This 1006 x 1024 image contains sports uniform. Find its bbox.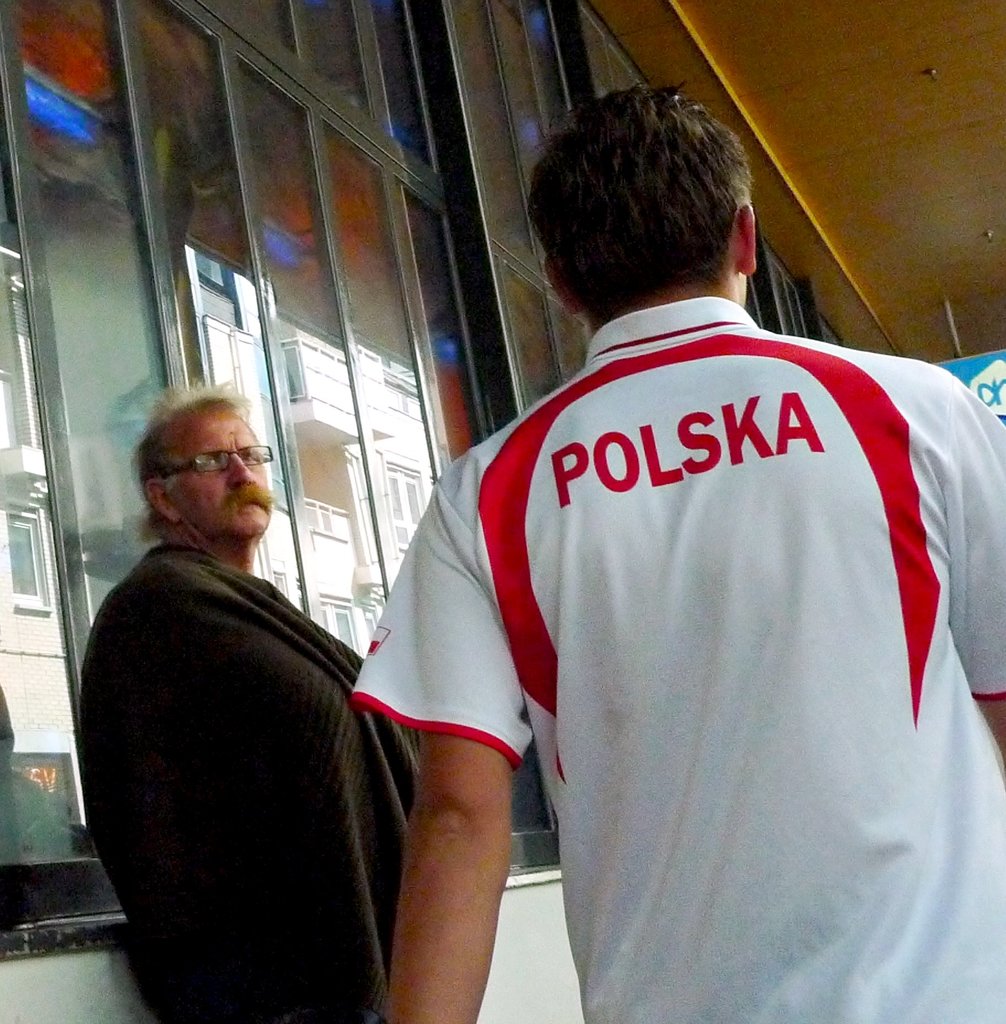
[340,296,1005,1023].
